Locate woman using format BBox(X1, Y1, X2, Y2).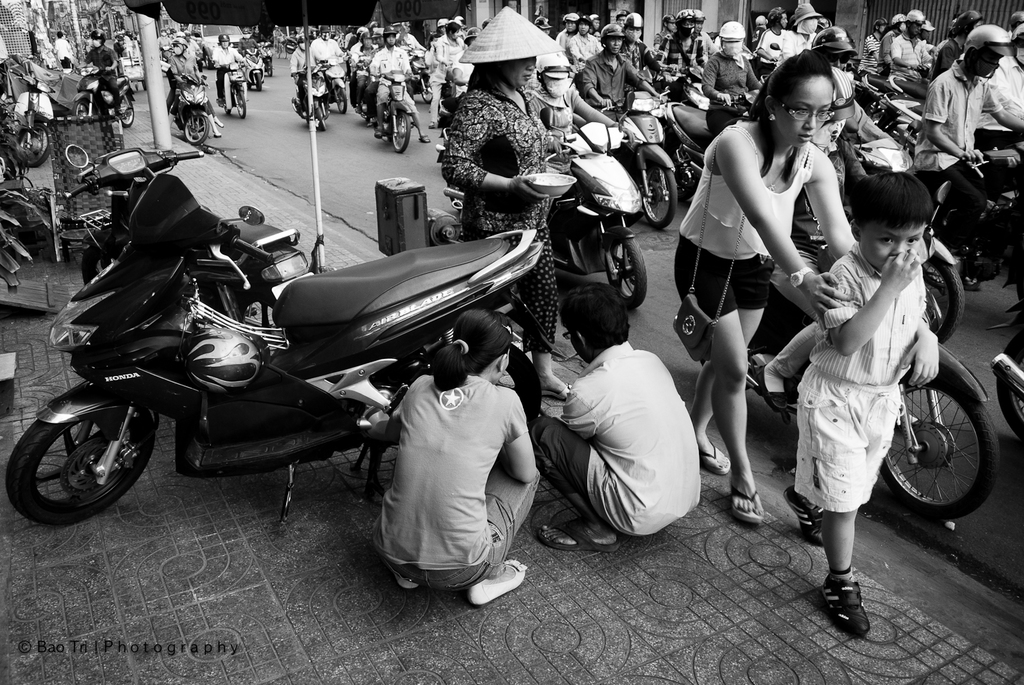
BBox(441, 0, 581, 409).
